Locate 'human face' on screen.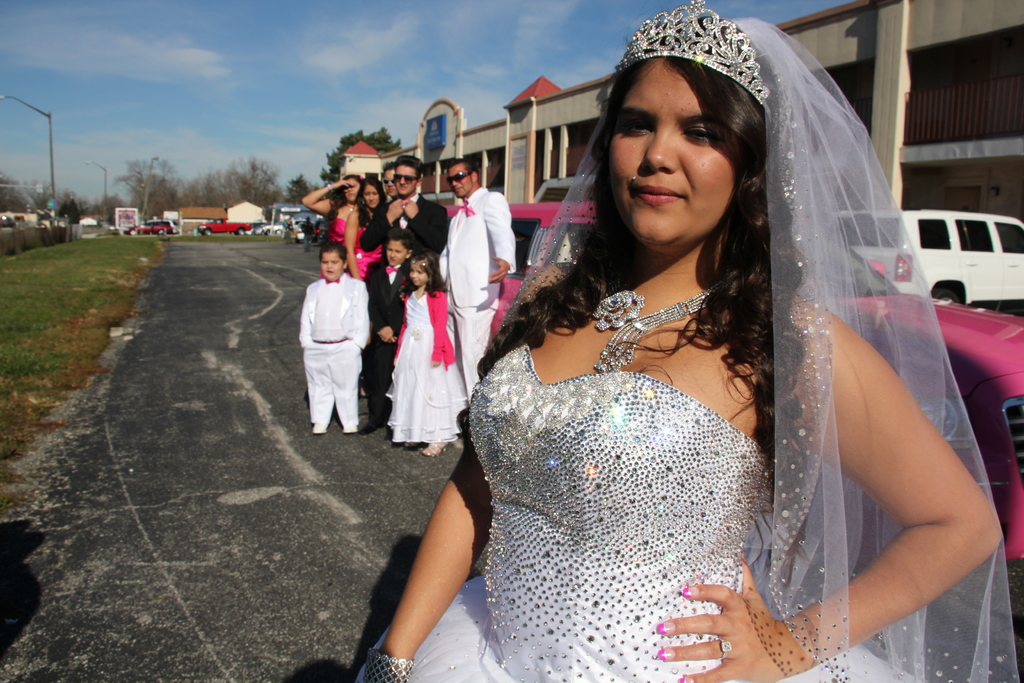
On screen at rect(409, 263, 426, 286).
